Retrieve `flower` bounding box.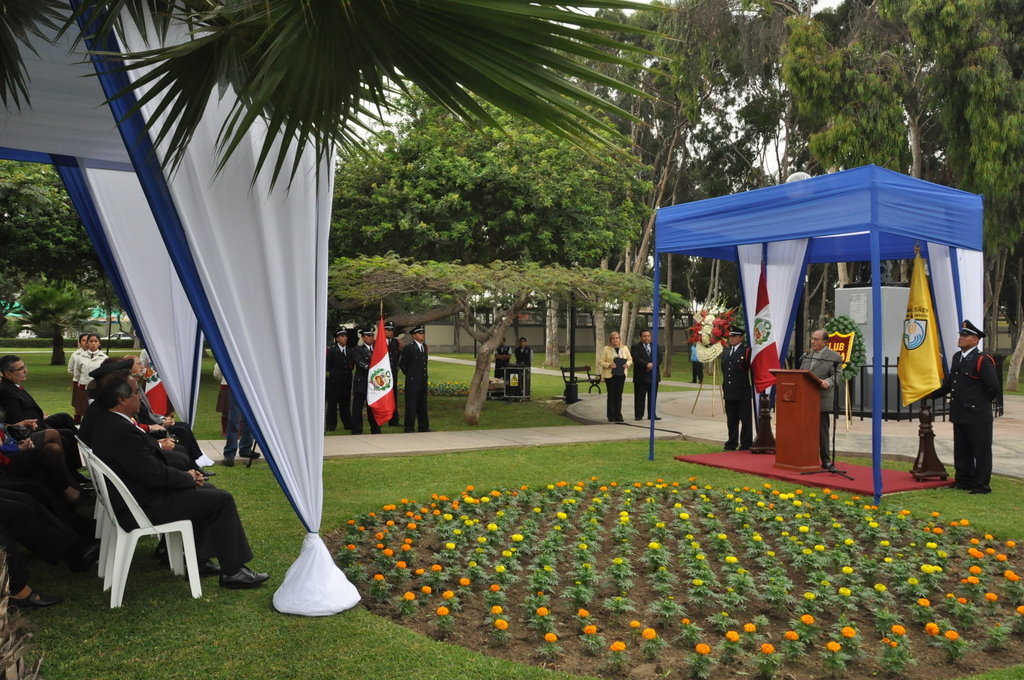
Bounding box: rect(863, 503, 869, 514).
